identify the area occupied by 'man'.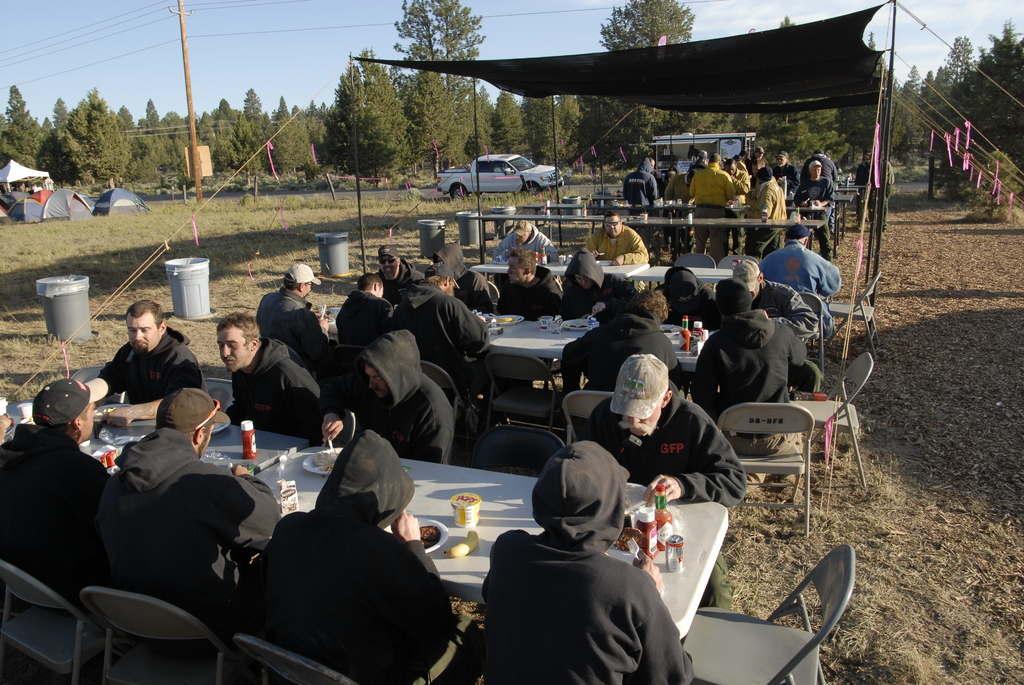
Area: detection(312, 329, 454, 466).
